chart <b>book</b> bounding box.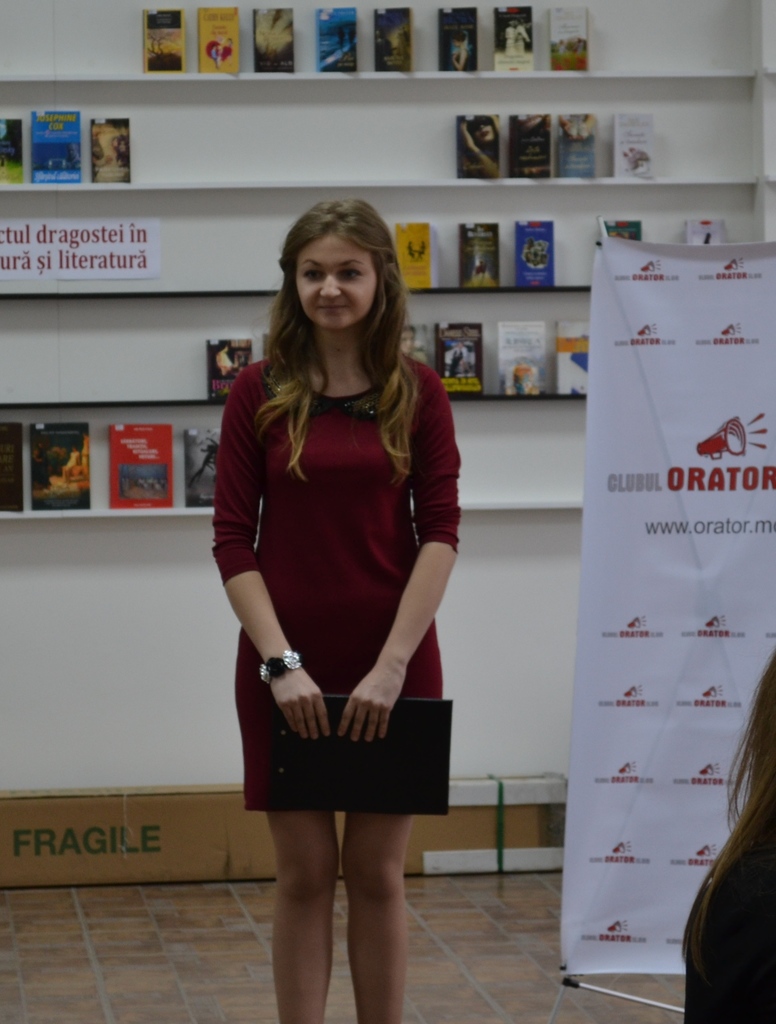
Charted: select_region(441, 6, 480, 76).
